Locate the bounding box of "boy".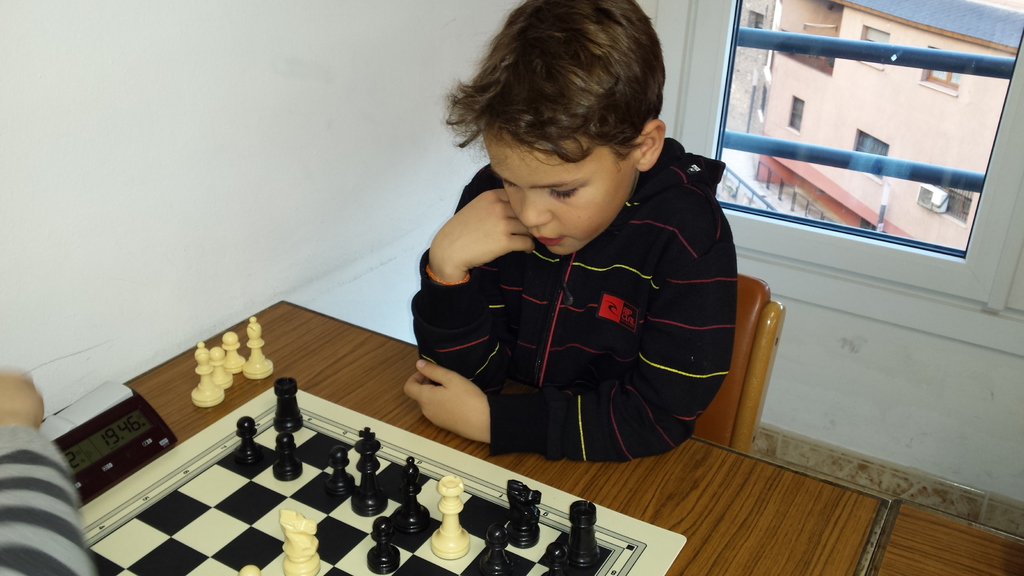
Bounding box: bbox=[406, 3, 742, 459].
